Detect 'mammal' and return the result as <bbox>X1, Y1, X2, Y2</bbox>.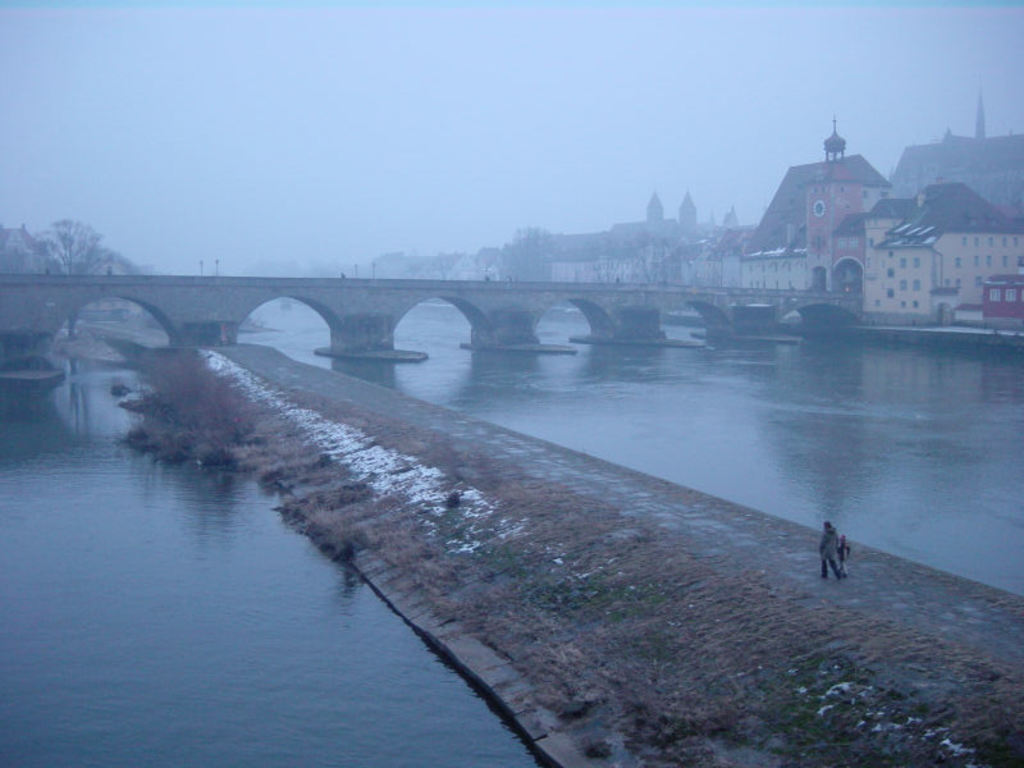
<bbox>804, 511, 865, 580</bbox>.
